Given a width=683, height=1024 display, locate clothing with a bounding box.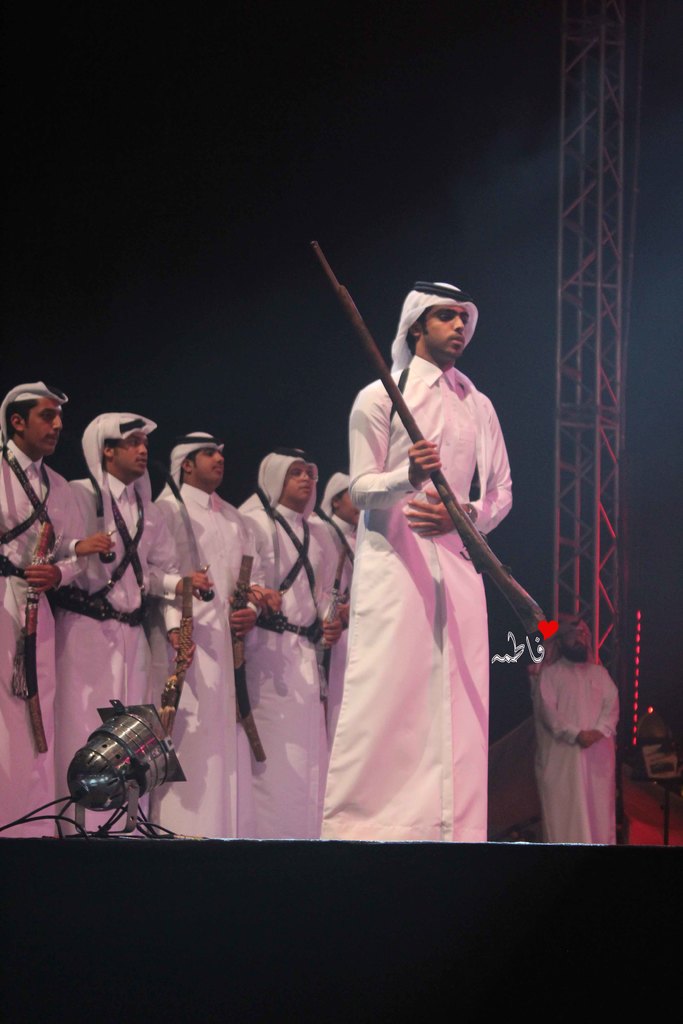
Located: 58, 458, 201, 829.
